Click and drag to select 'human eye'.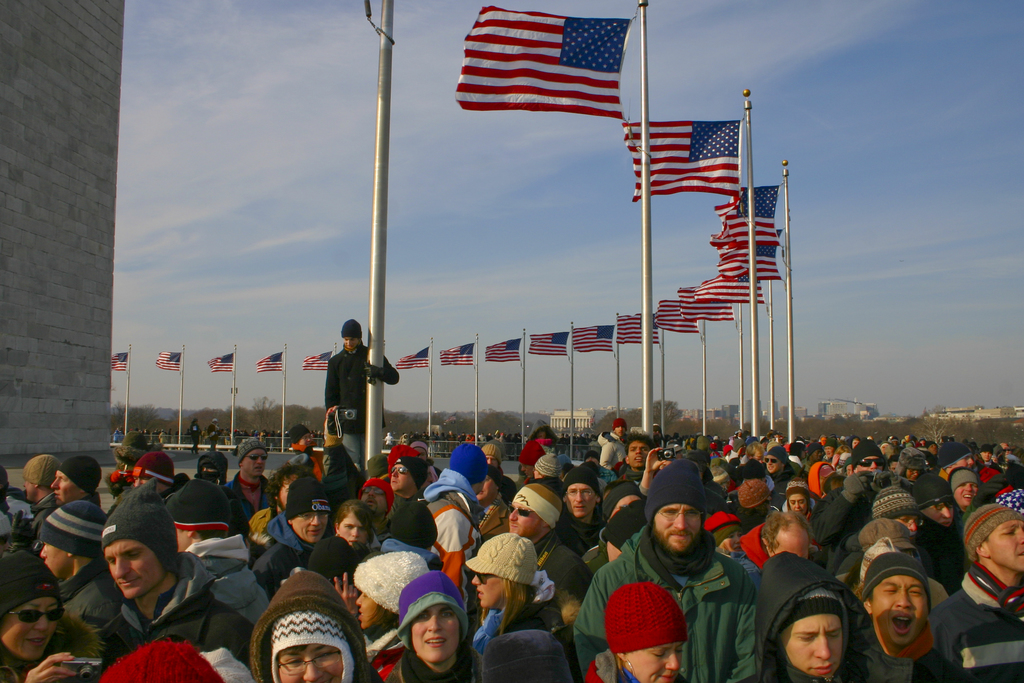
Selection: BBox(971, 482, 977, 487).
